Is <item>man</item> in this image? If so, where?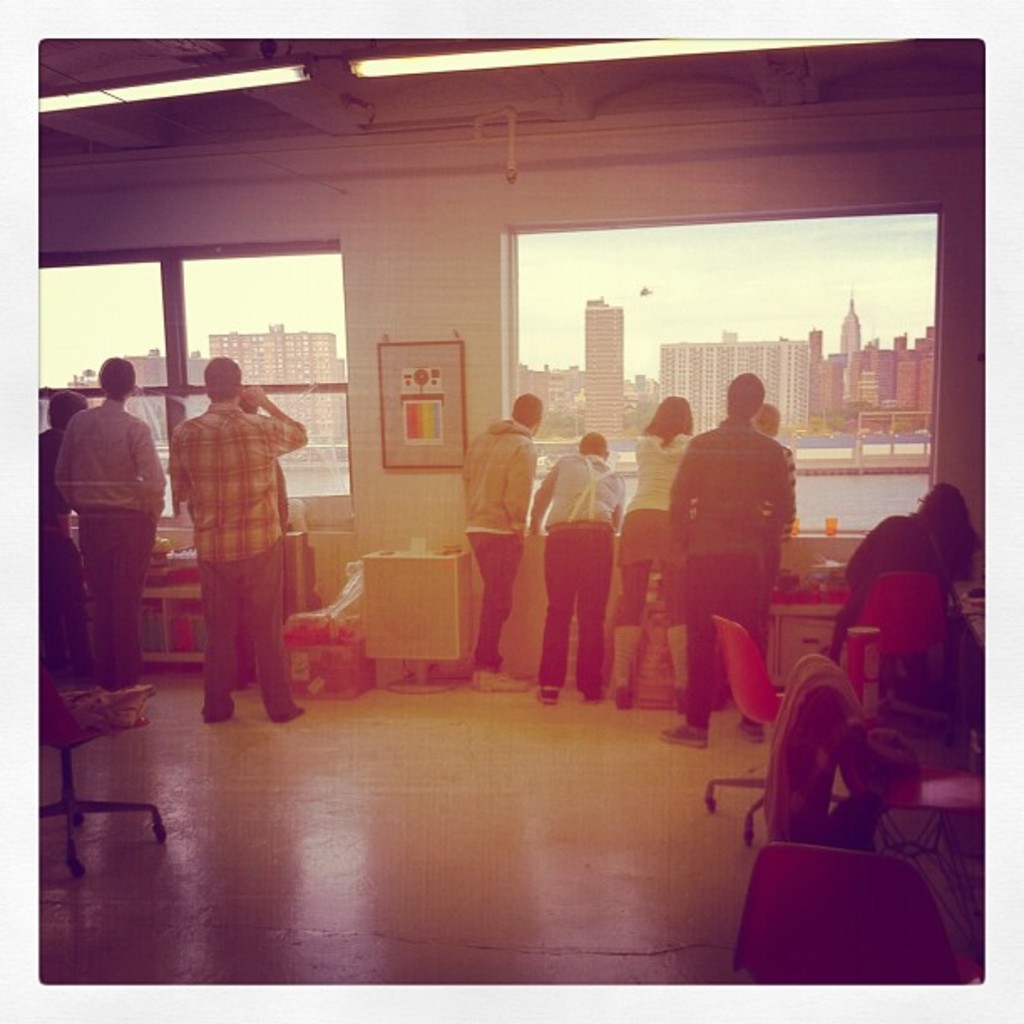
Yes, at {"x1": 524, "y1": 433, "x2": 624, "y2": 709}.
